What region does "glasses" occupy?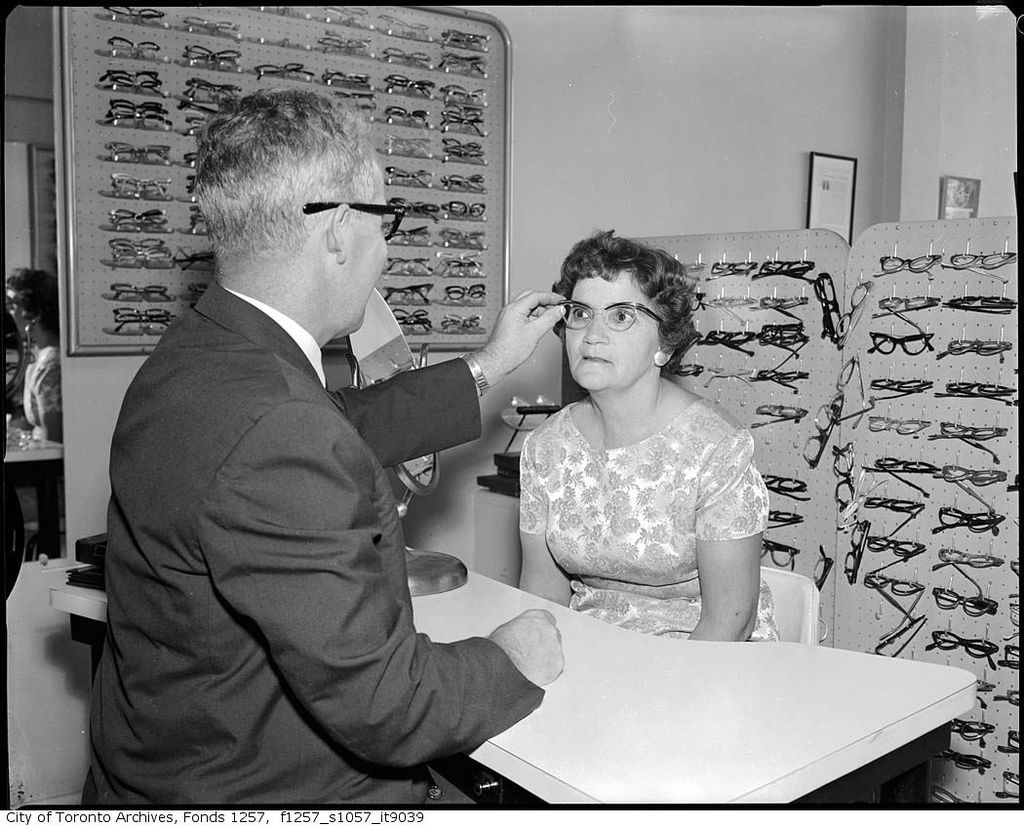
select_region(557, 298, 670, 331).
